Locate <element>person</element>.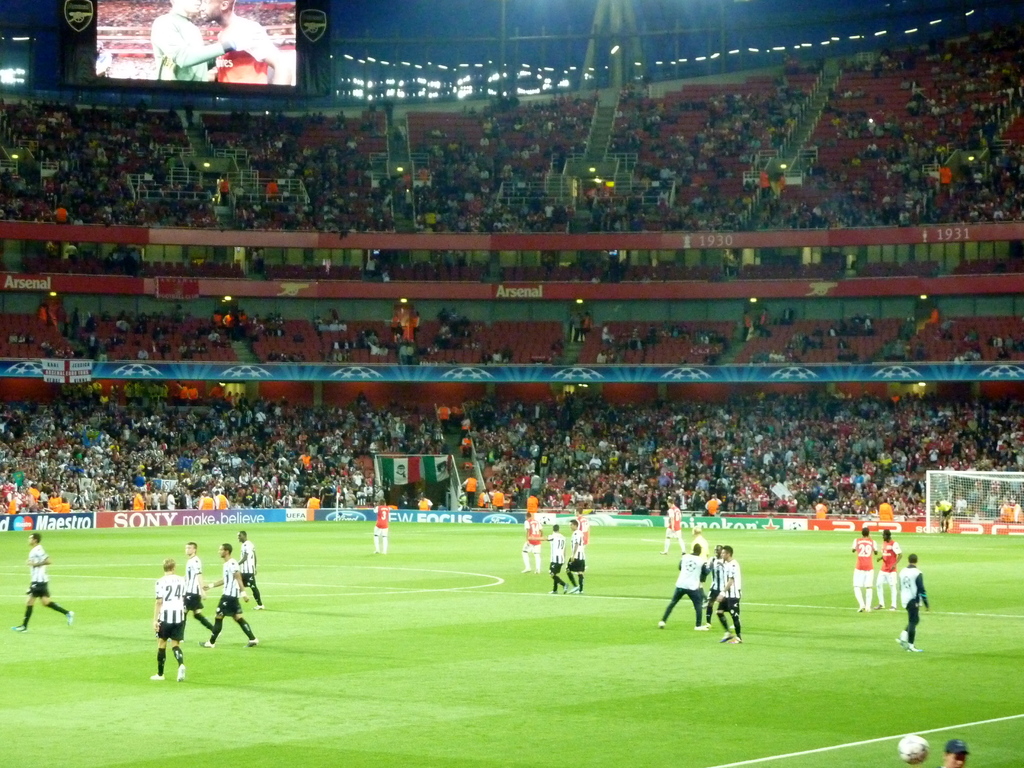
Bounding box: crop(995, 500, 1014, 525).
